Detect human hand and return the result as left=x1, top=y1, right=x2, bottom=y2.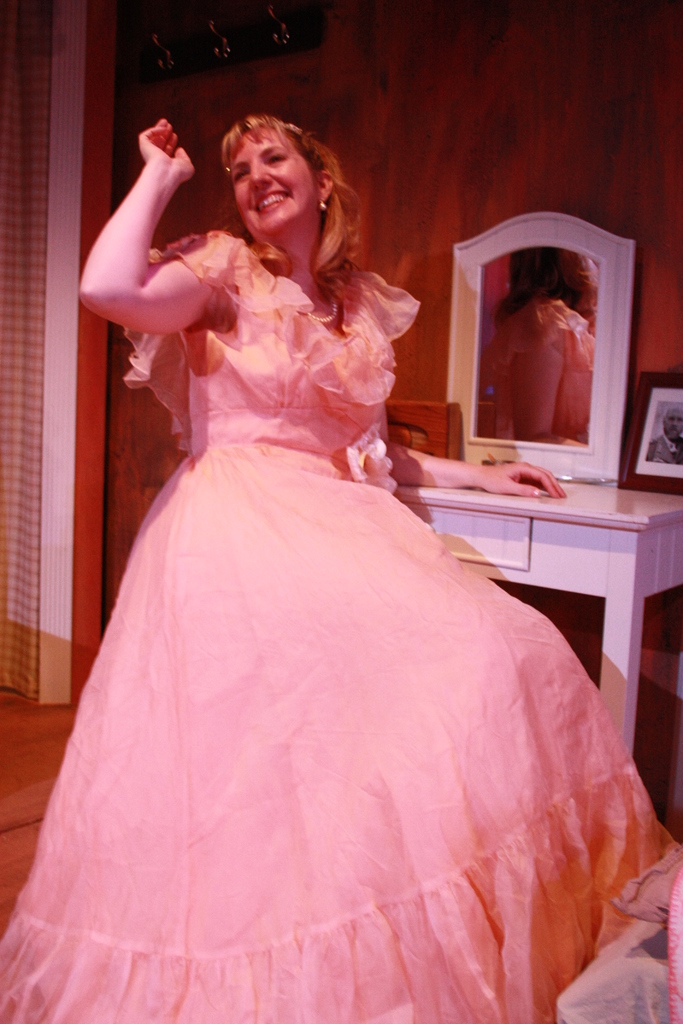
left=480, top=463, right=569, bottom=500.
